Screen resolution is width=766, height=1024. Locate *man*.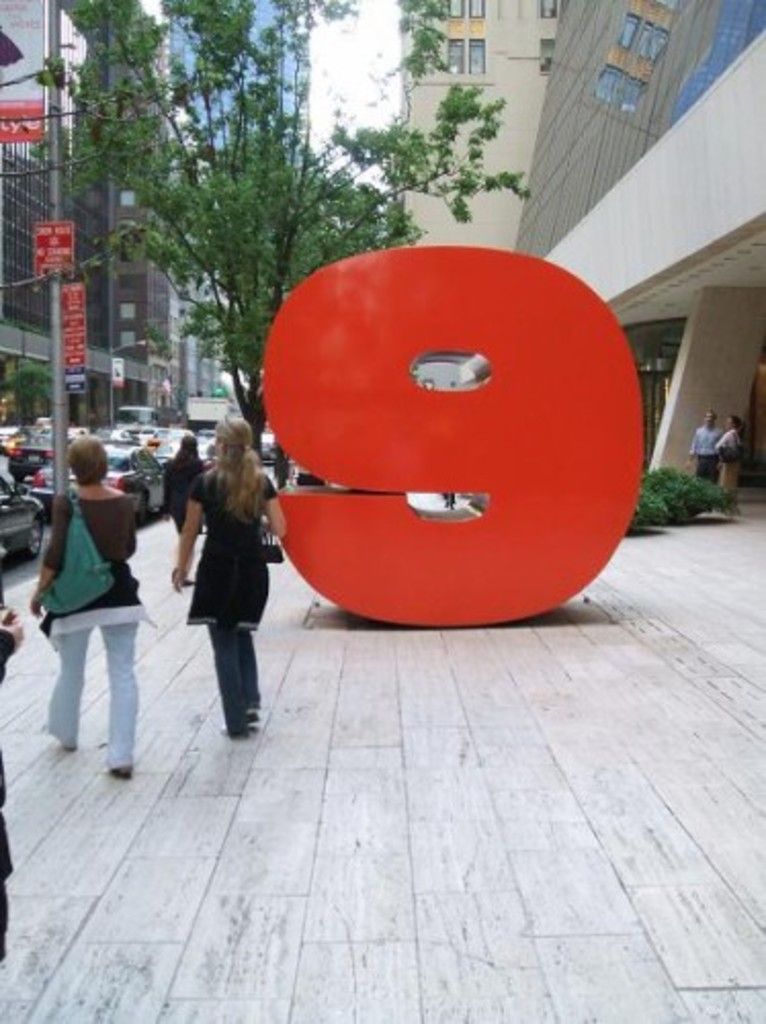
(0,596,35,958).
